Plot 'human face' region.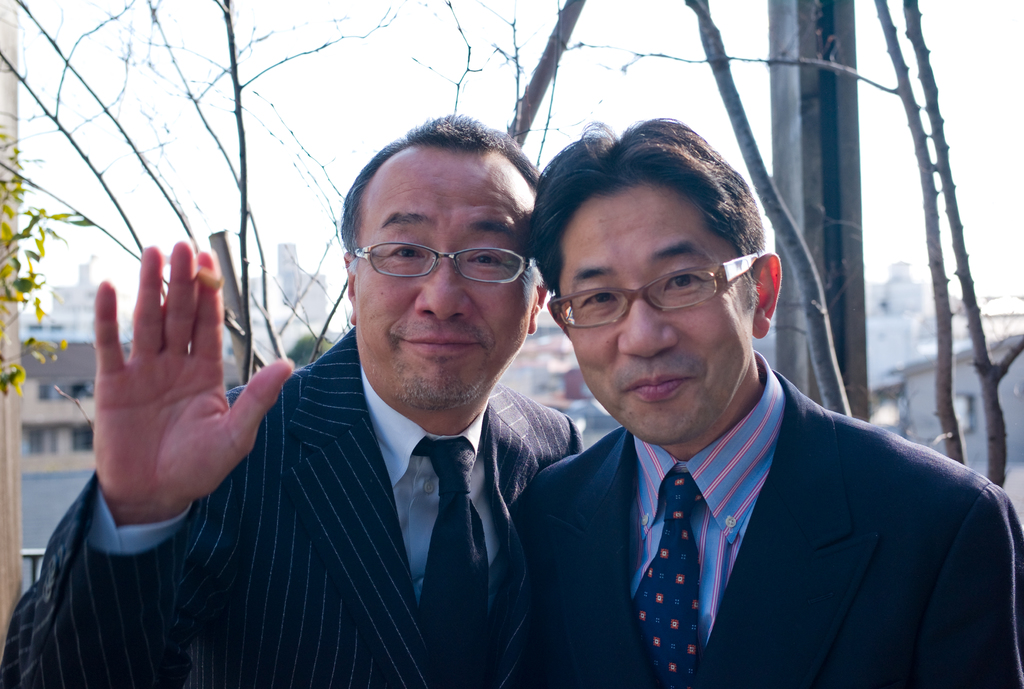
Plotted at (x1=553, y1=190, x2=754, y2=448).
